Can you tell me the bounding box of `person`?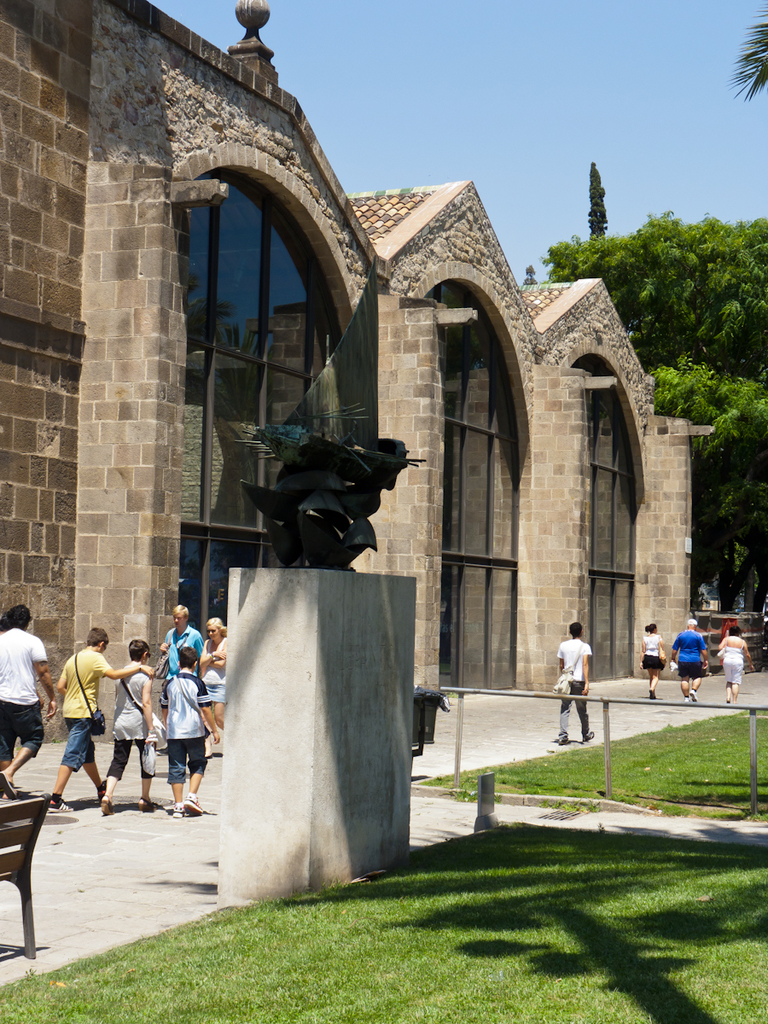
box=[90, 649, 162, 810].
